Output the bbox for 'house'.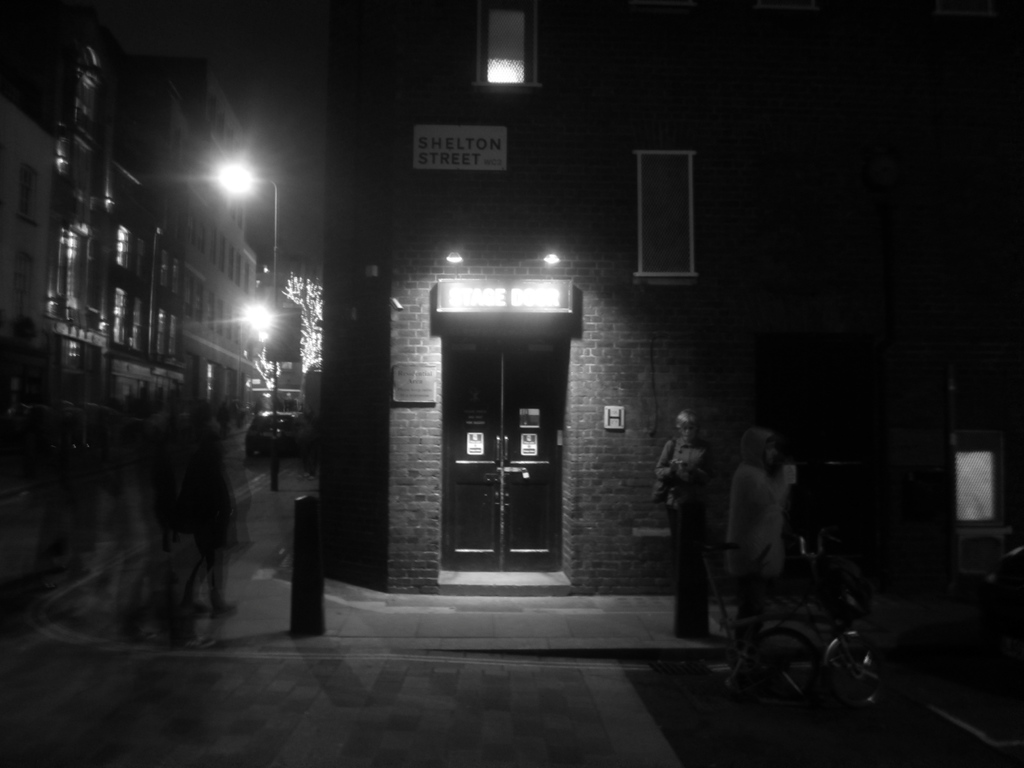
BBox(316, 0, 778, 591).
